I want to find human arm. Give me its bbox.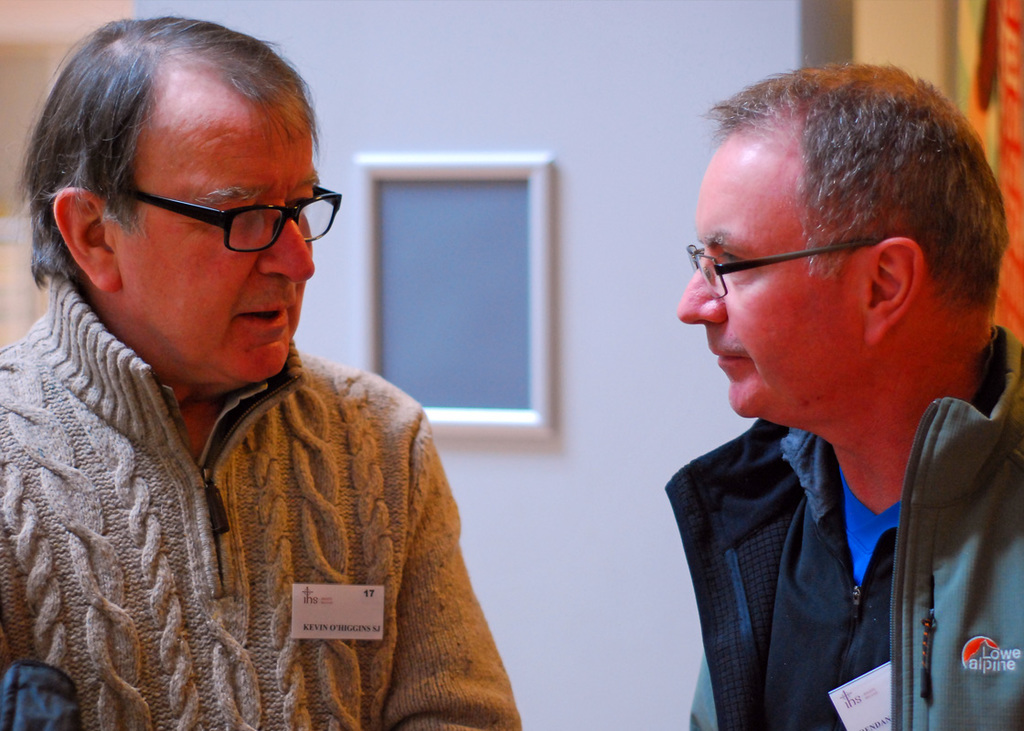
{"left": 385, "top": 409, "right": 517, "bottom": 730}.
